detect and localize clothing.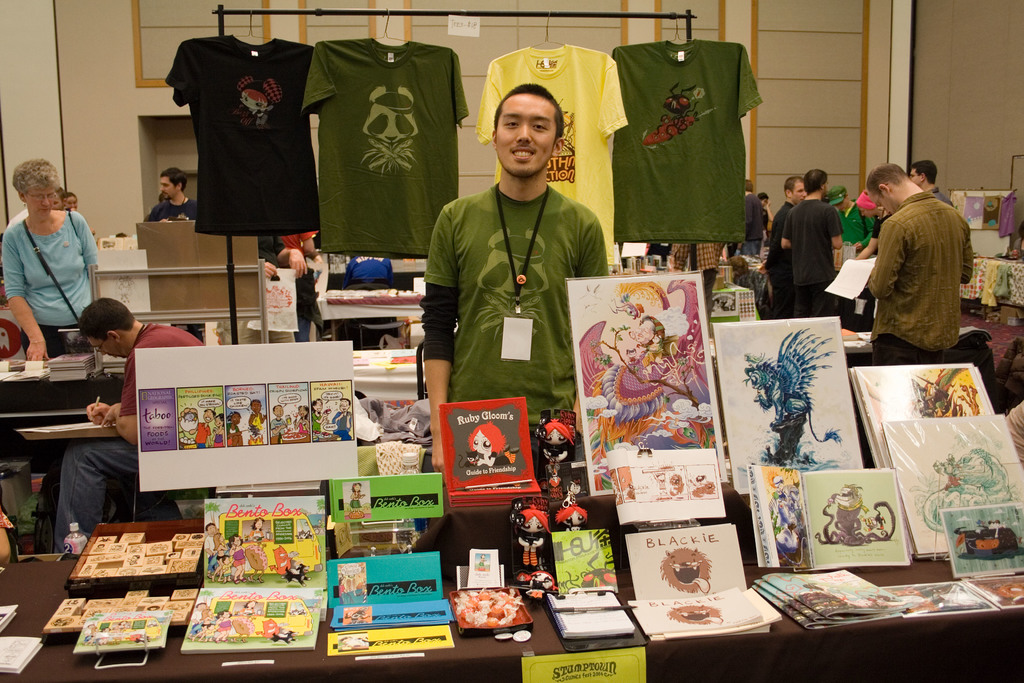
Localized at region(200, 424, 211, 445).
